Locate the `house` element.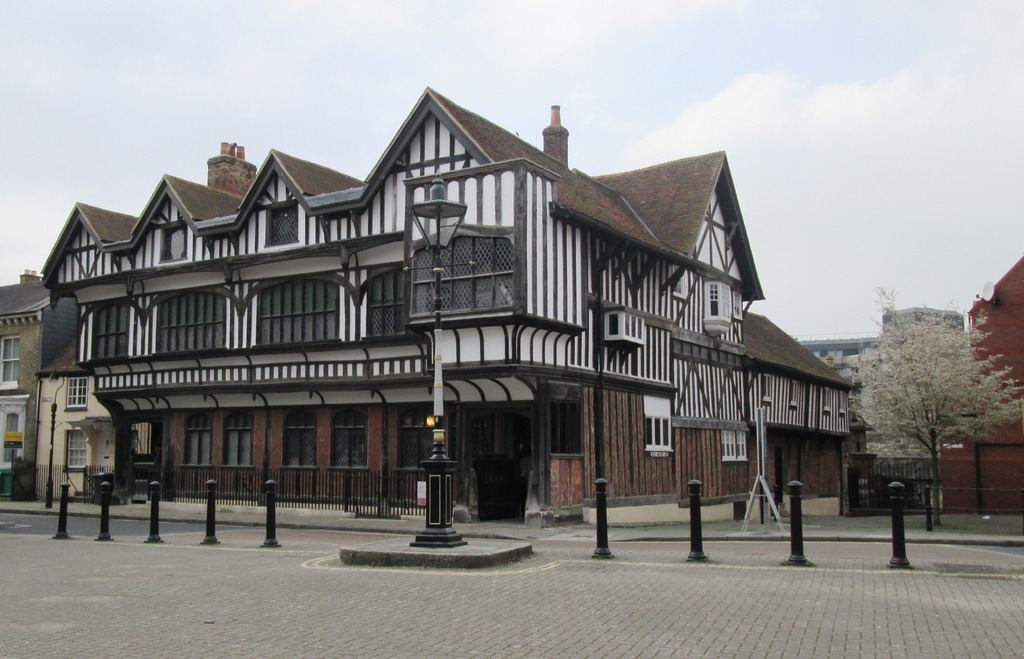
Element bbox: rect(0, 270, 83, 514).
